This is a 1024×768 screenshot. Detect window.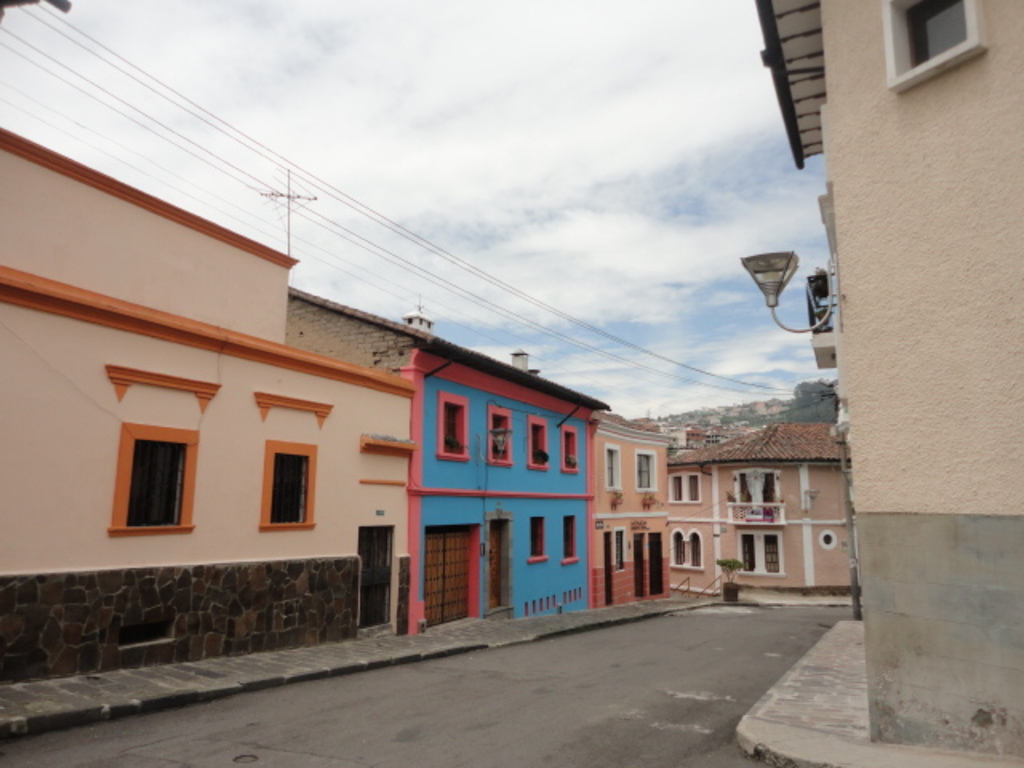
locate(101, 421, 200, 534).
